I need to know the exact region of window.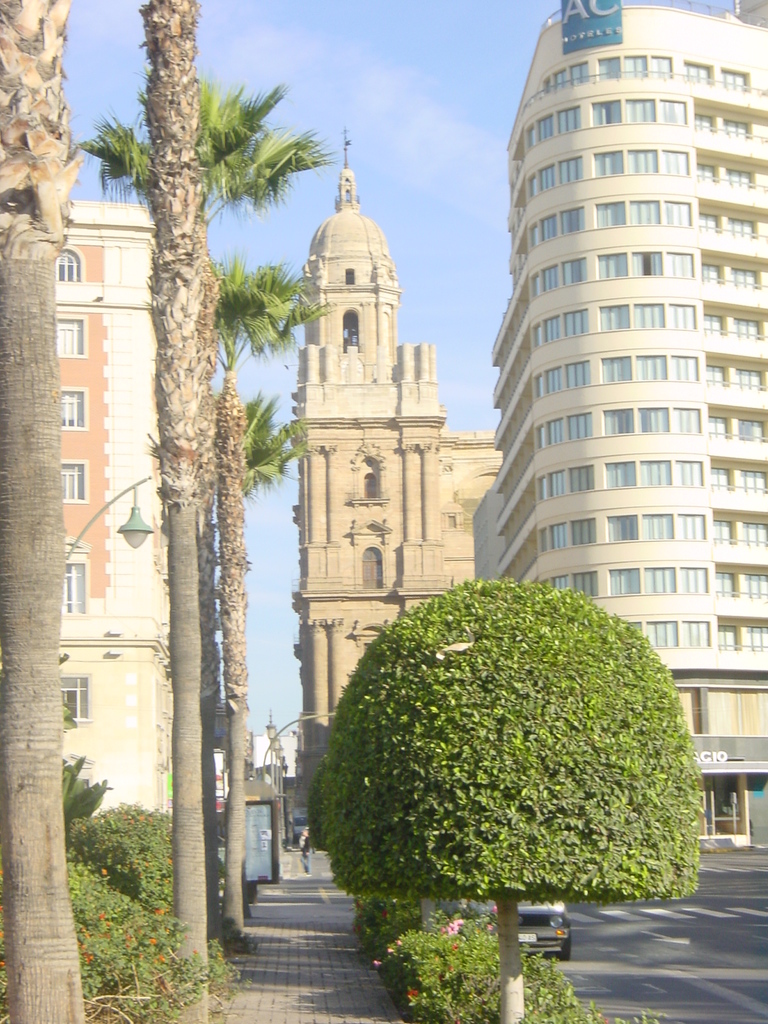
Region: box(724, 119, 753, 136).
